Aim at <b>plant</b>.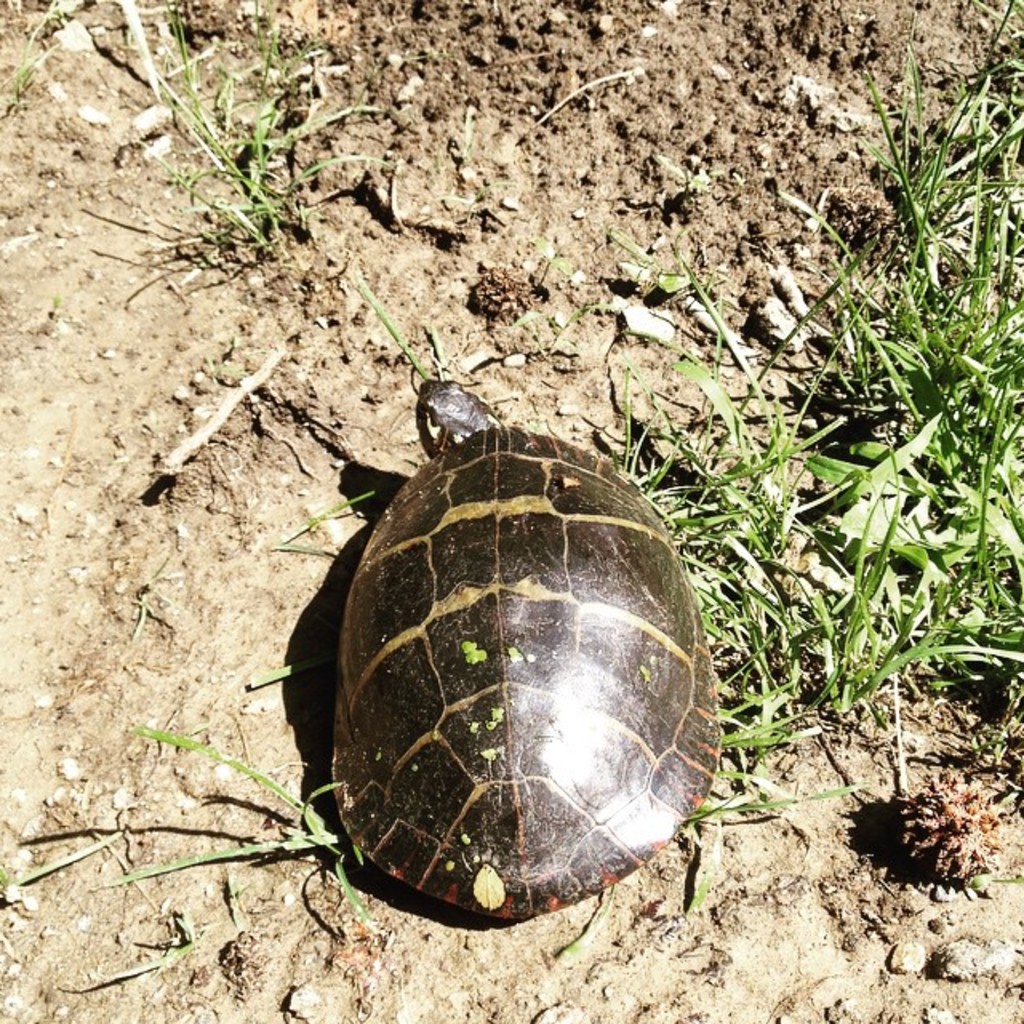
Aimed at x1=523 y1=222 x2=565 y2=290.
